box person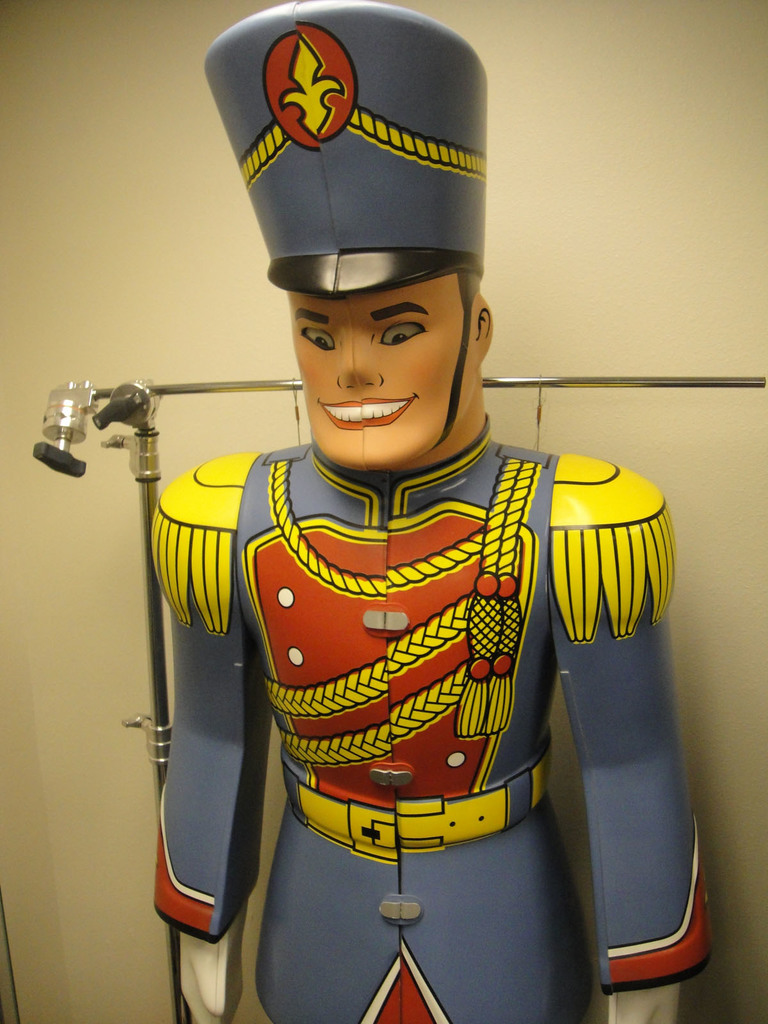
region(161, 104, 660, 1008)
